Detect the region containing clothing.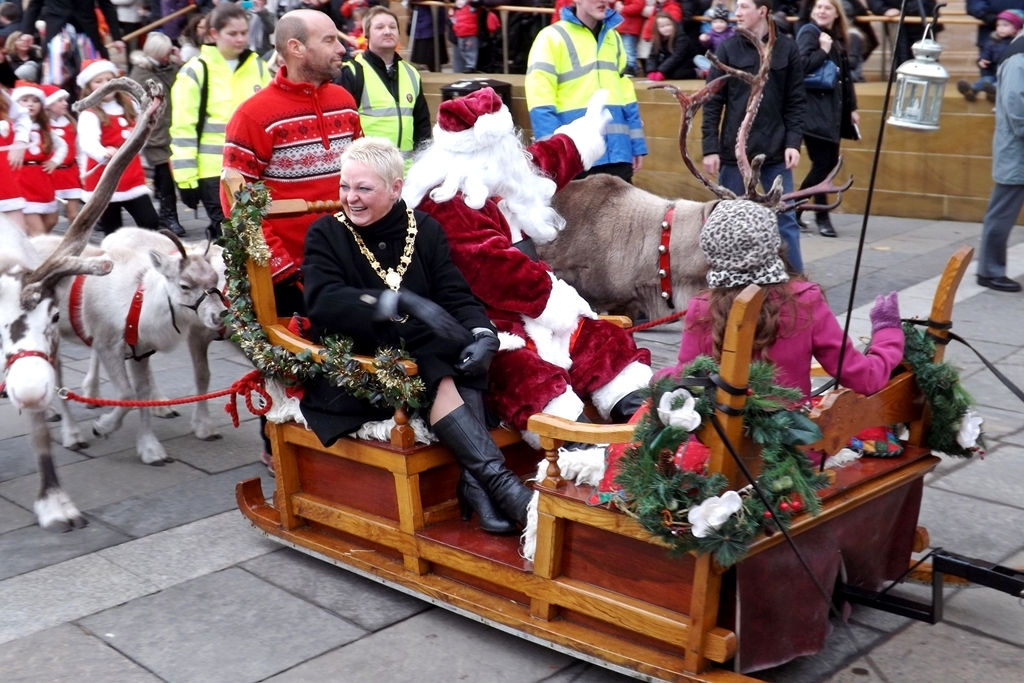
<bbox>418, 131, 648, 454</bbox>.
